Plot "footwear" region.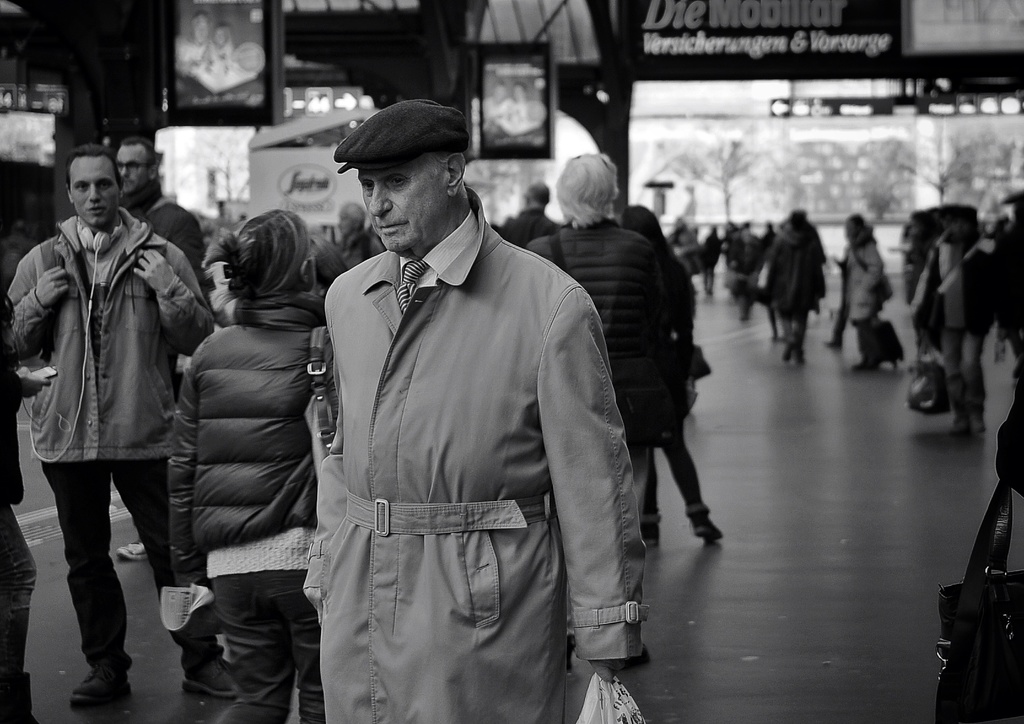
Plotted at (70, 670, 132, 711).
